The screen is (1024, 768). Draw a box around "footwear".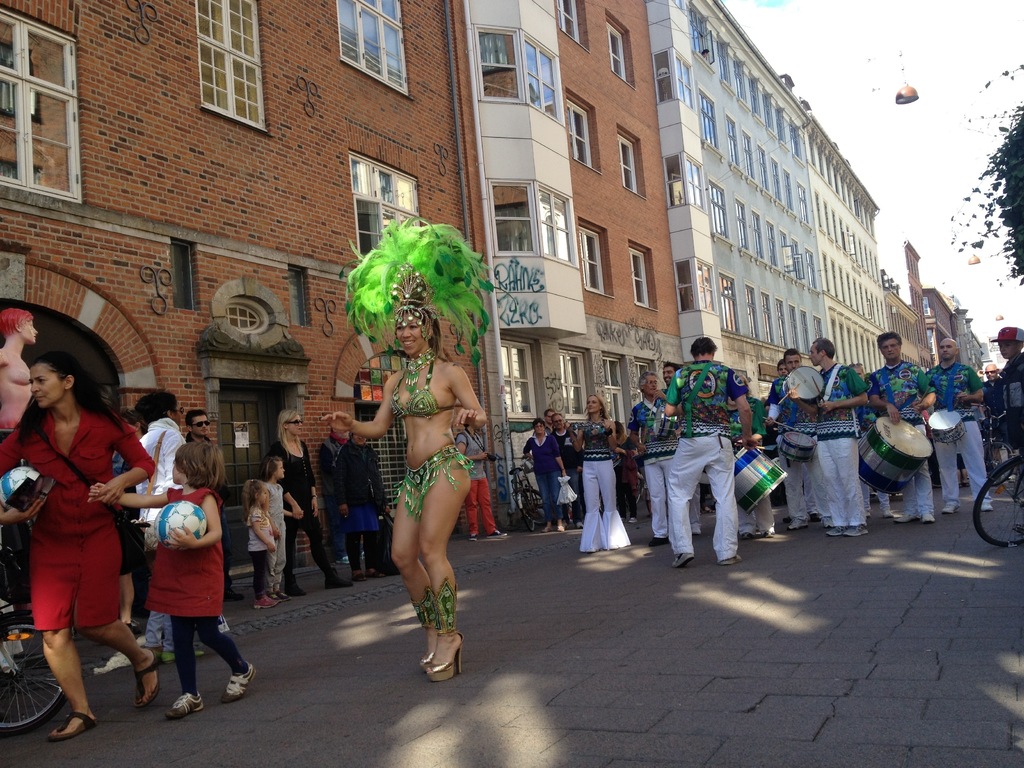
x1=646 y1=536 x2=670 y2=549.
